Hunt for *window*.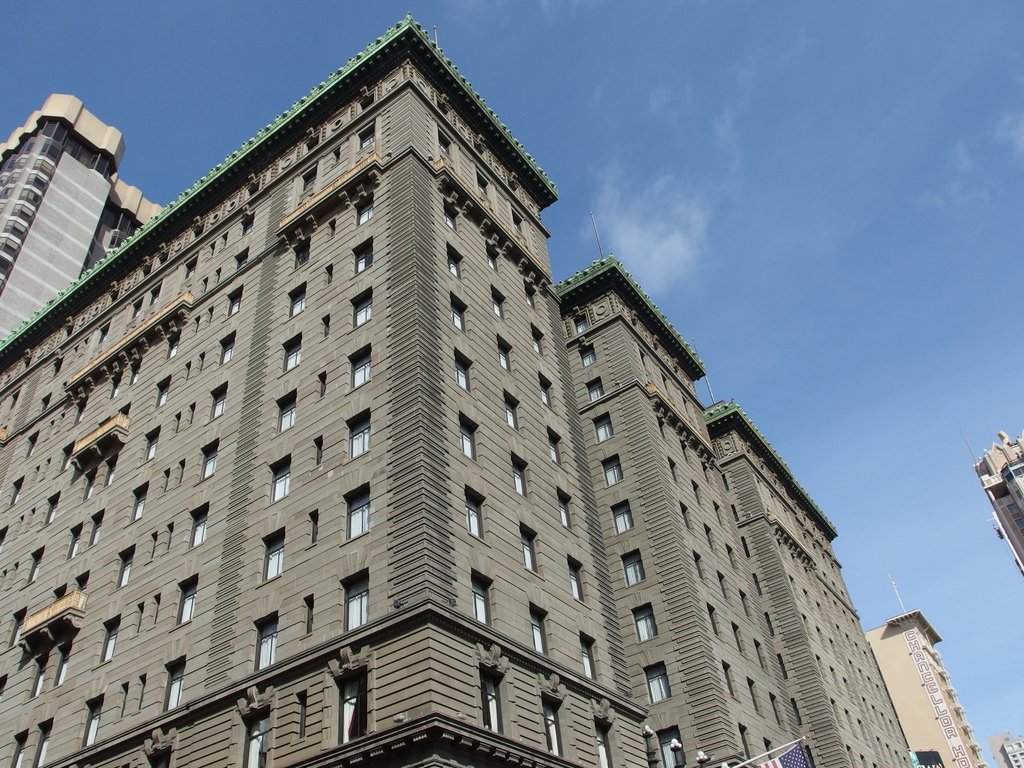
Hunted down at detection(492, 291, 505, 321).
